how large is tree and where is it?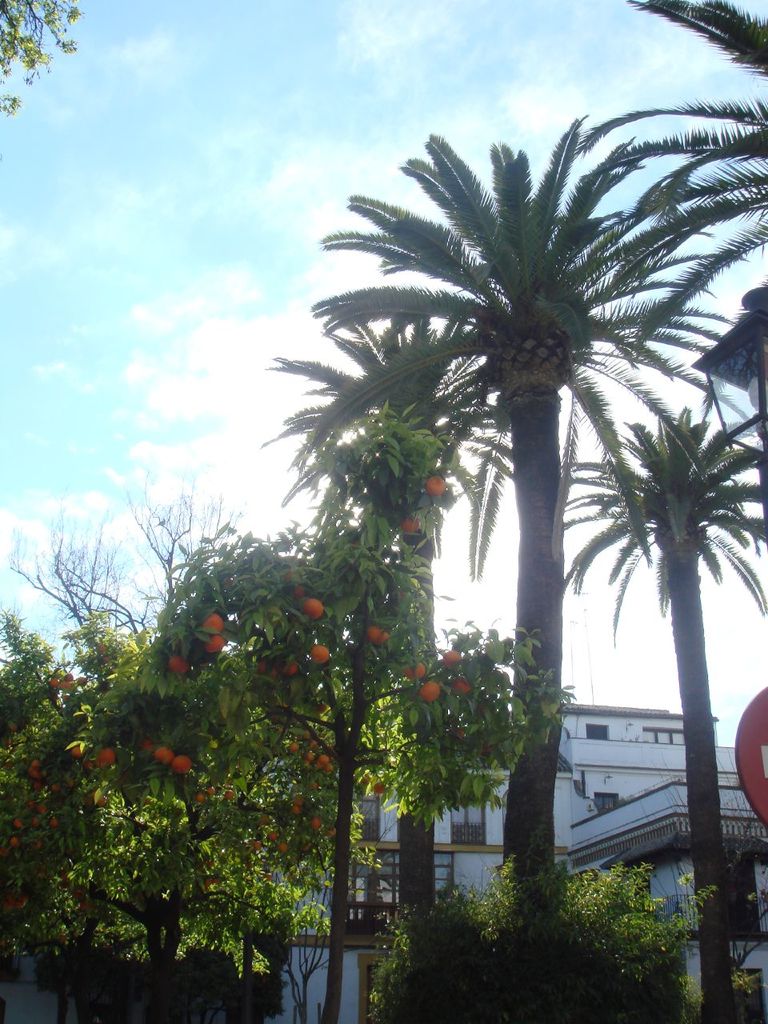
Bounding box: select_region(0, 0, 749, 1018).
